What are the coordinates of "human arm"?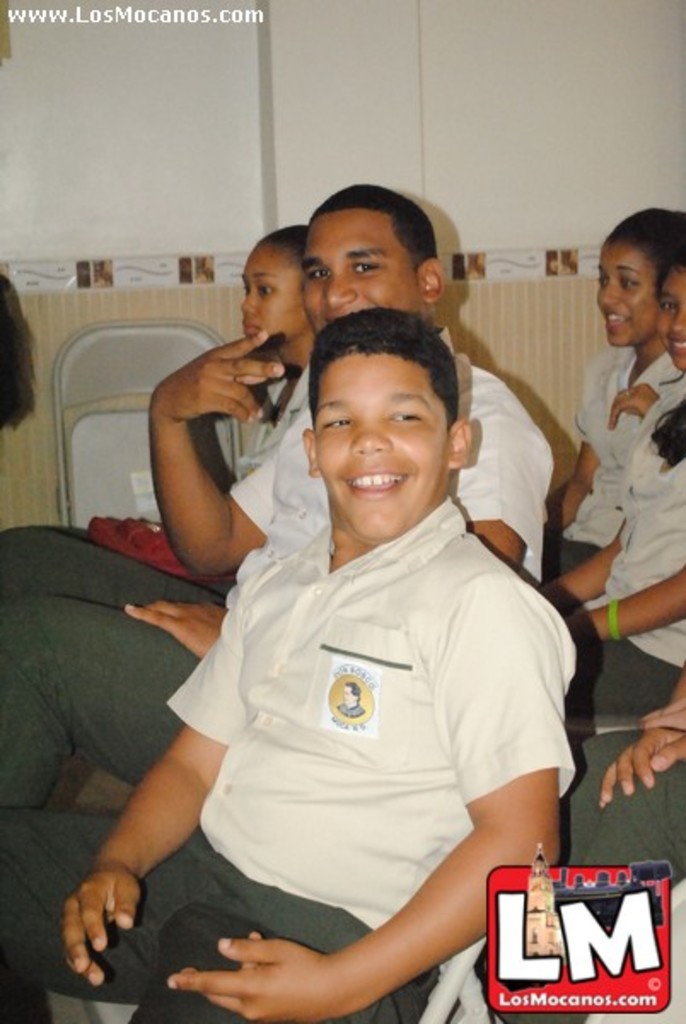
<region>118, 599, 225, 660</region>.
